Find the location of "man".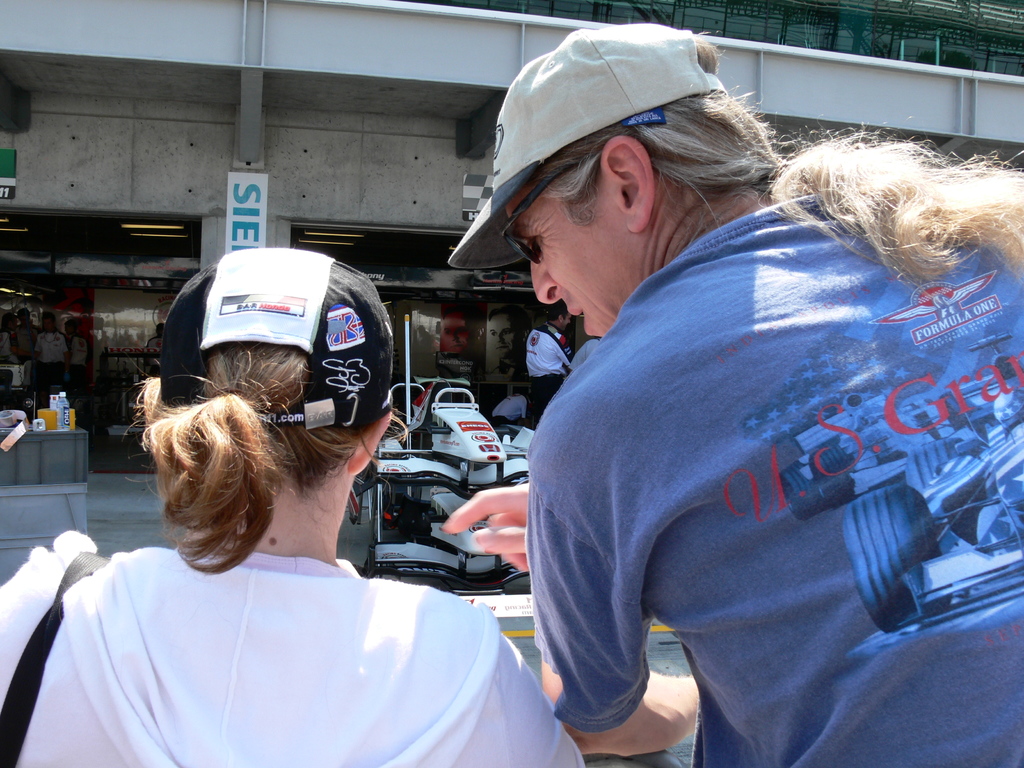
Location: bbox(428, 74, 1014, 750).
